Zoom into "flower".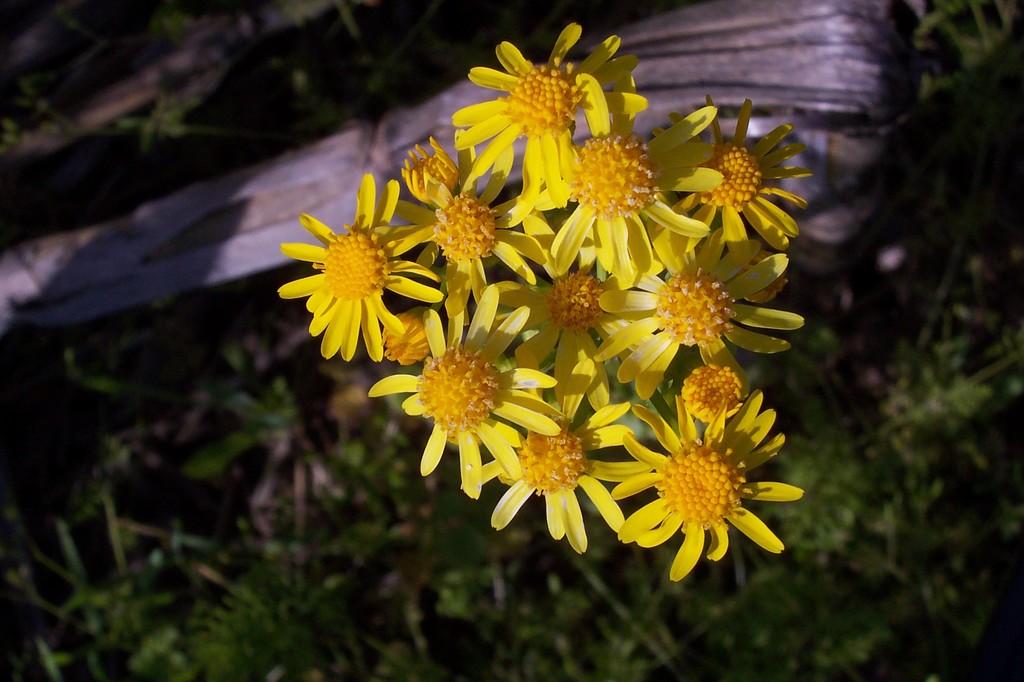
Zoom target: bbox=[362, 278, 548, 492].
